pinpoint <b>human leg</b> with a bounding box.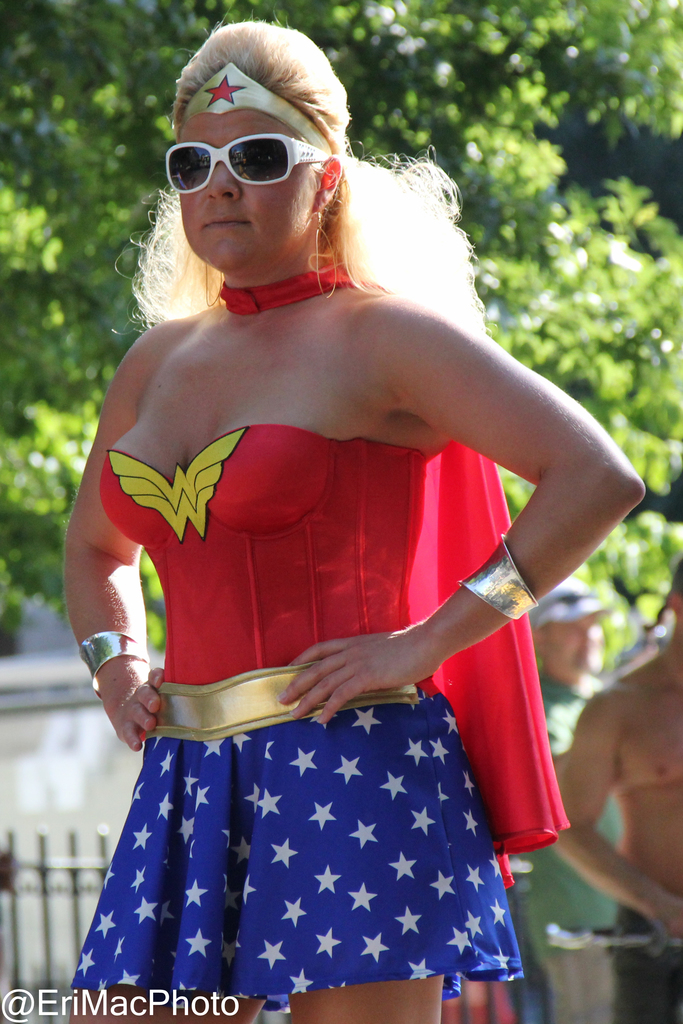
286:970:447:1021.
